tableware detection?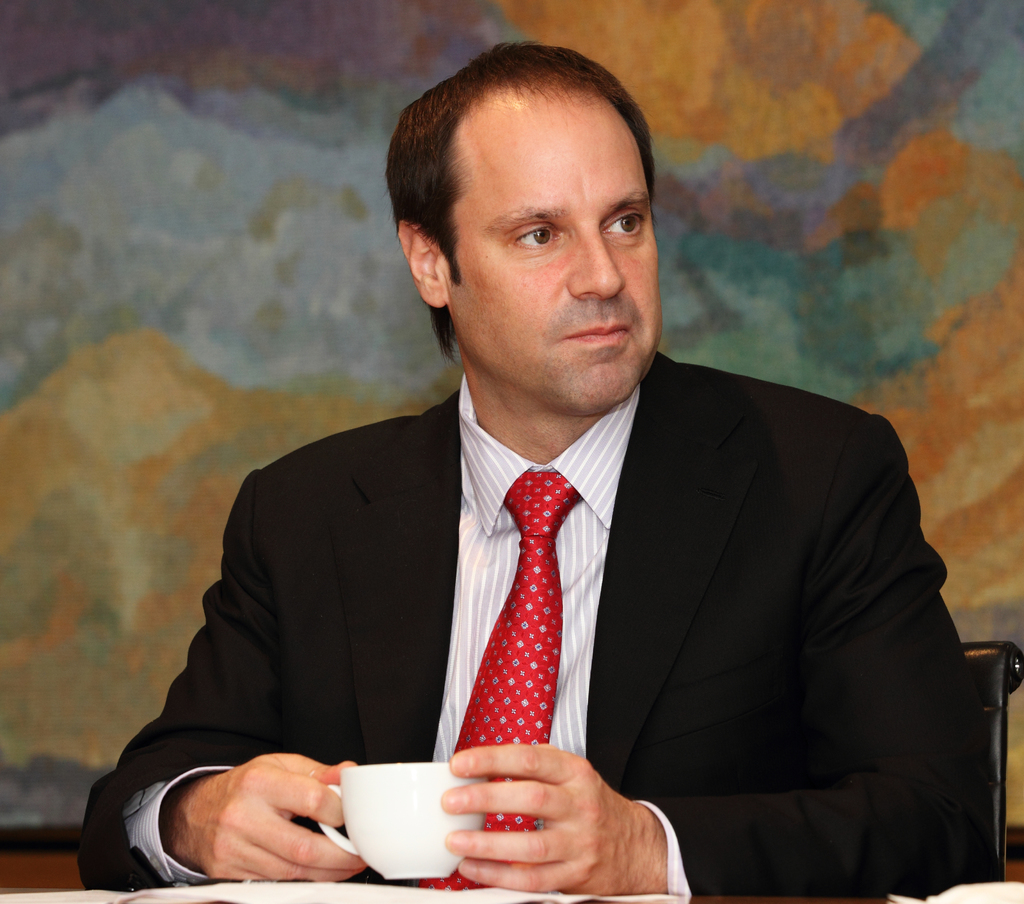
[x1=326, y1=775, x2=474, y2=885]
